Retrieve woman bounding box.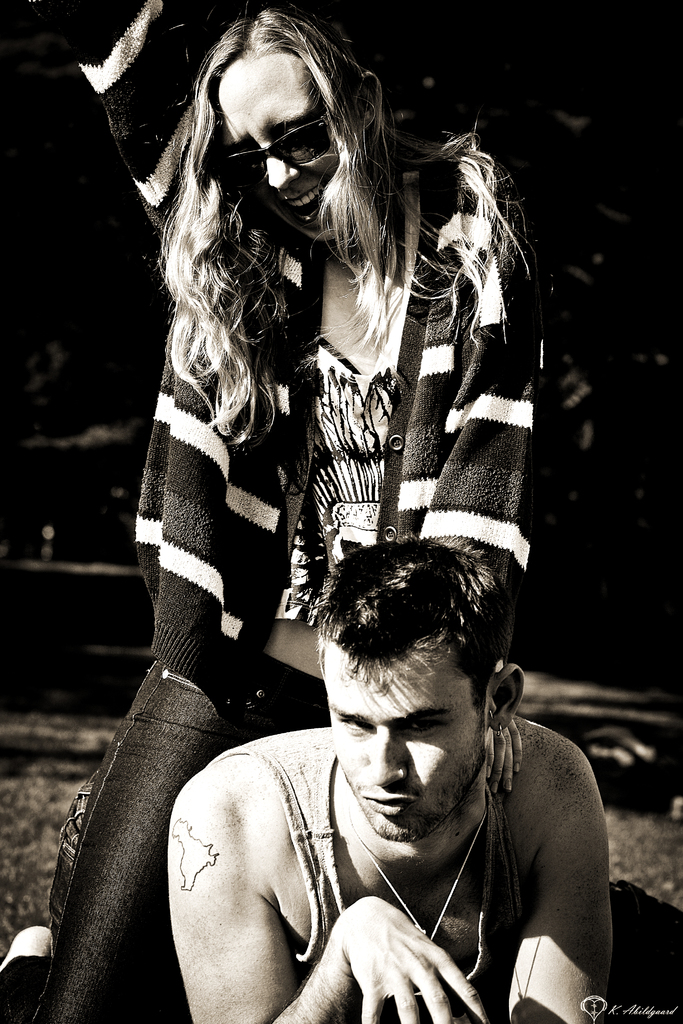
Bounding box: [left=81, top=44, right=594, bottom=1020].
